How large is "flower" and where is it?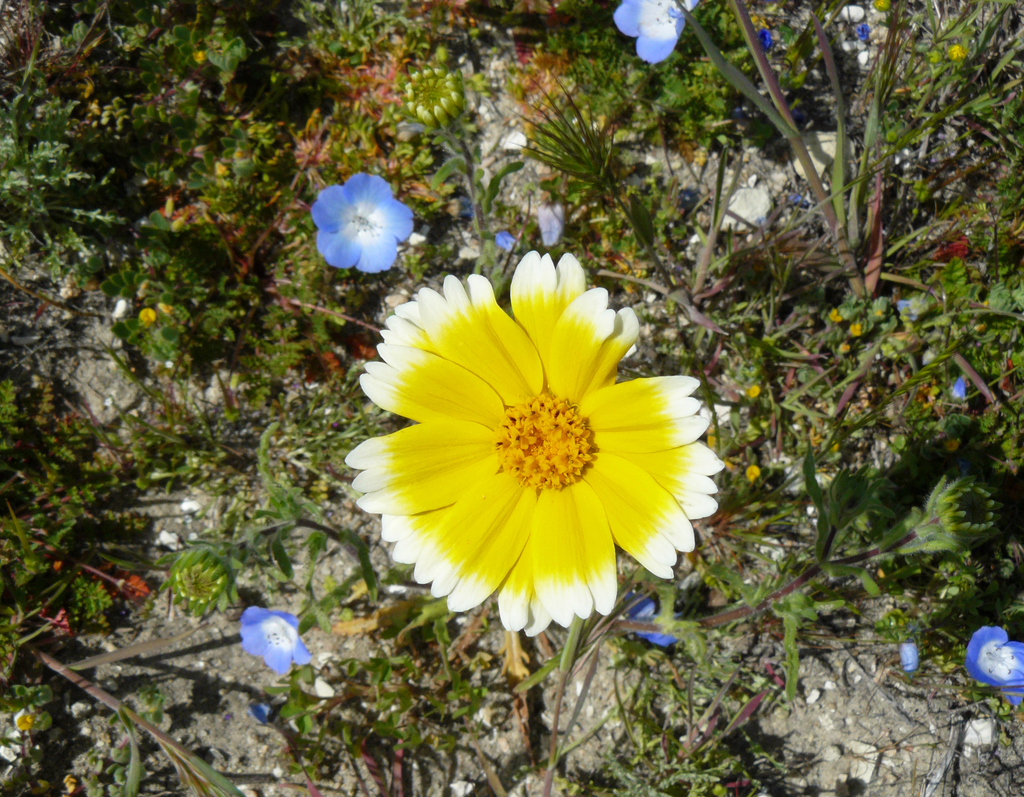
Bounding box: {"x1": 834, "y1": 339, "x2": 849, "y2": 354}.
